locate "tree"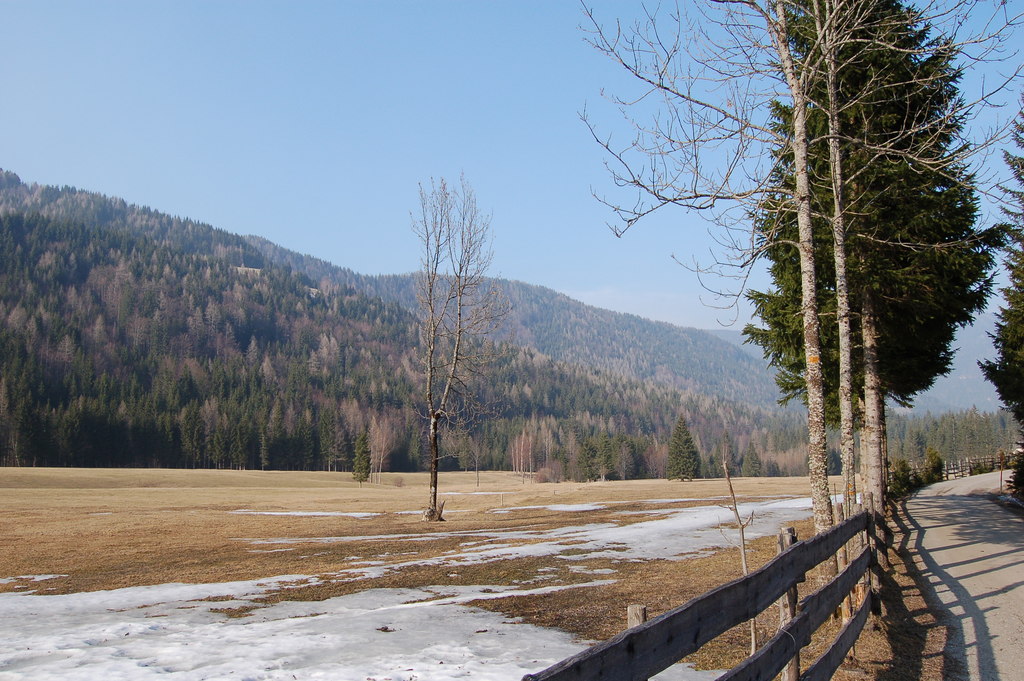
418,159,476,521
